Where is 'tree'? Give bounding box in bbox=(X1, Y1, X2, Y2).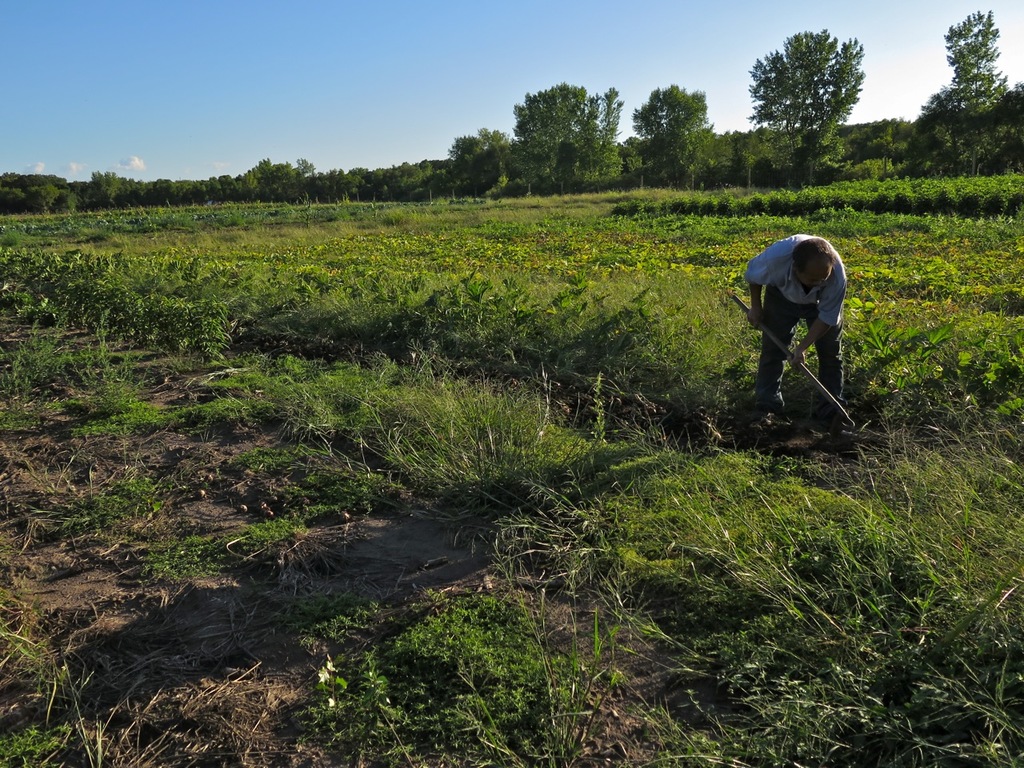
bbox=(236, 158, 294, 206).
